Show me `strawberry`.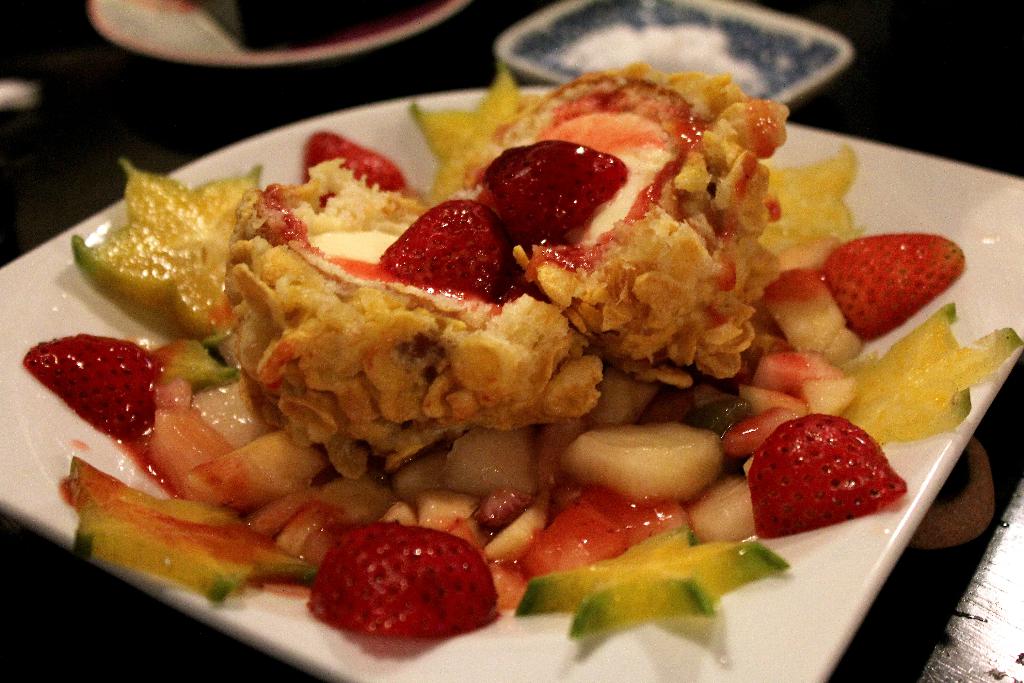
`strawberry` is here: (x1=311, y1=528, x2=509, y2=668).
